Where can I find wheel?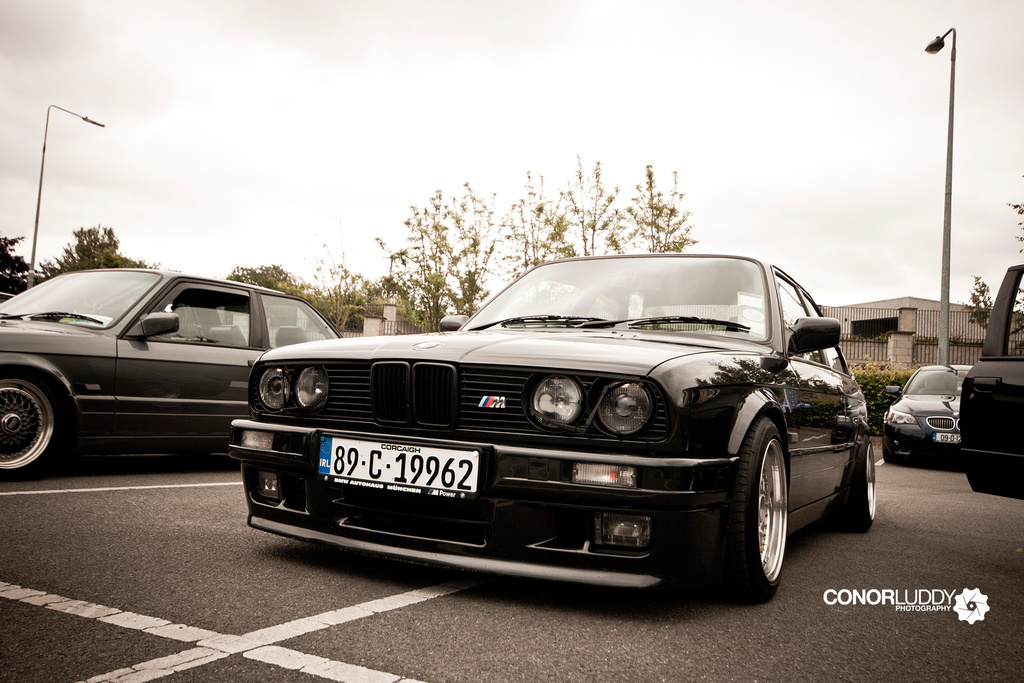
You can find it at [x1=881, y1=445, x2=899, y2=468].
